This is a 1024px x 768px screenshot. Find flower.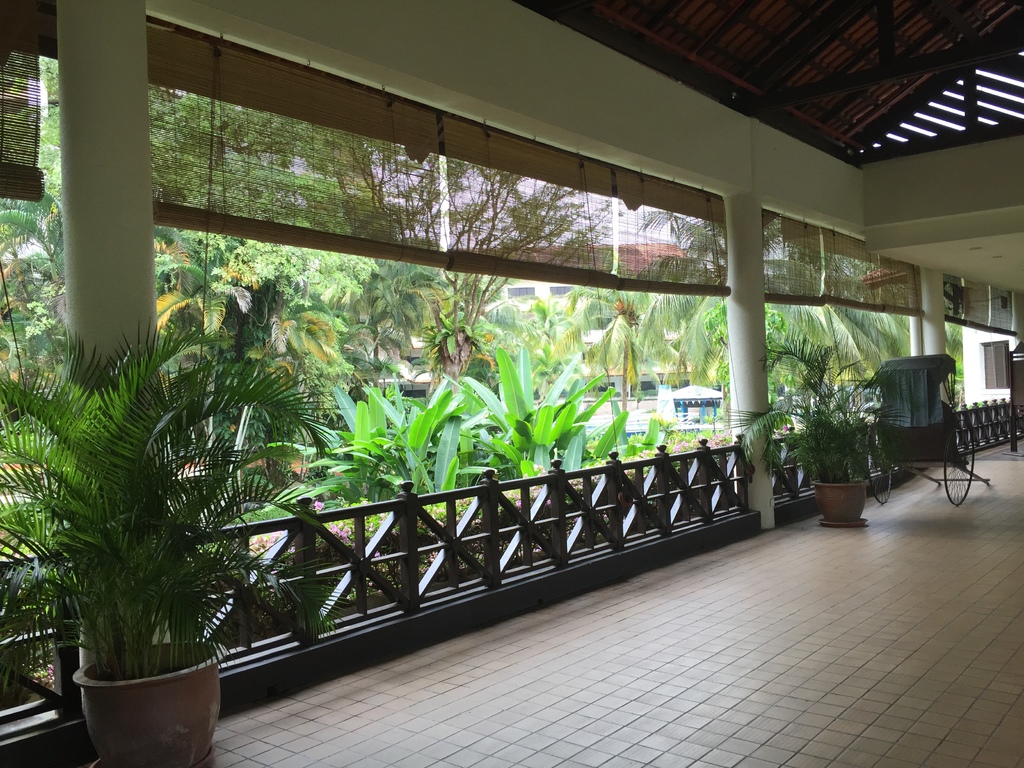
Bounding box: <bbox>423, 504, 447, 528</bbox>.
